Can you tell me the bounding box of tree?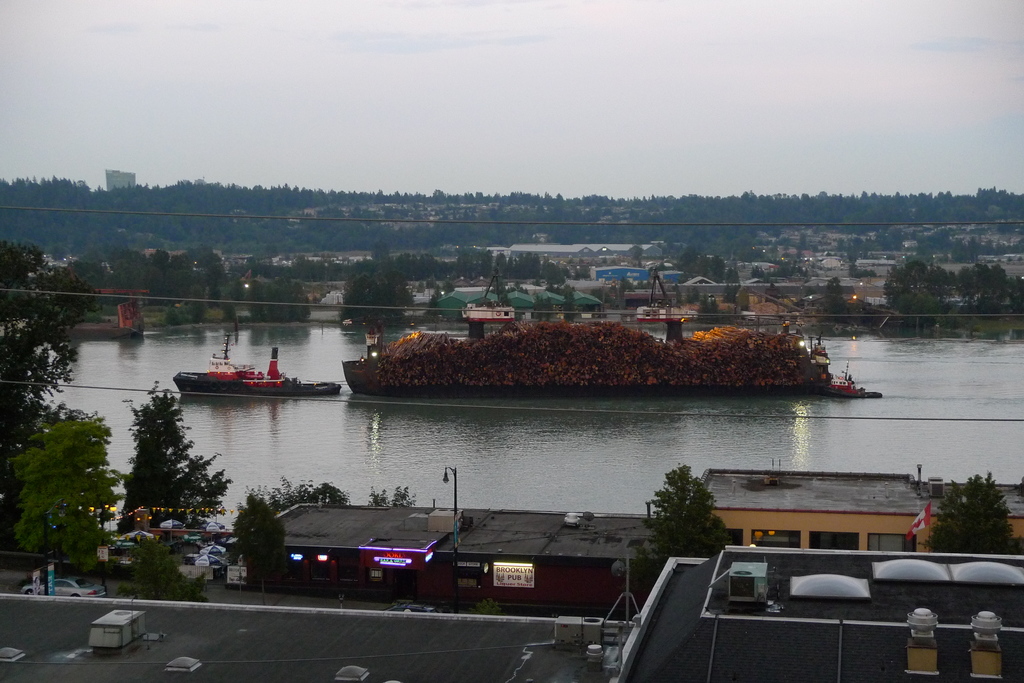
pyautogui.locateOnScreen(238, 488, 294, 596).
